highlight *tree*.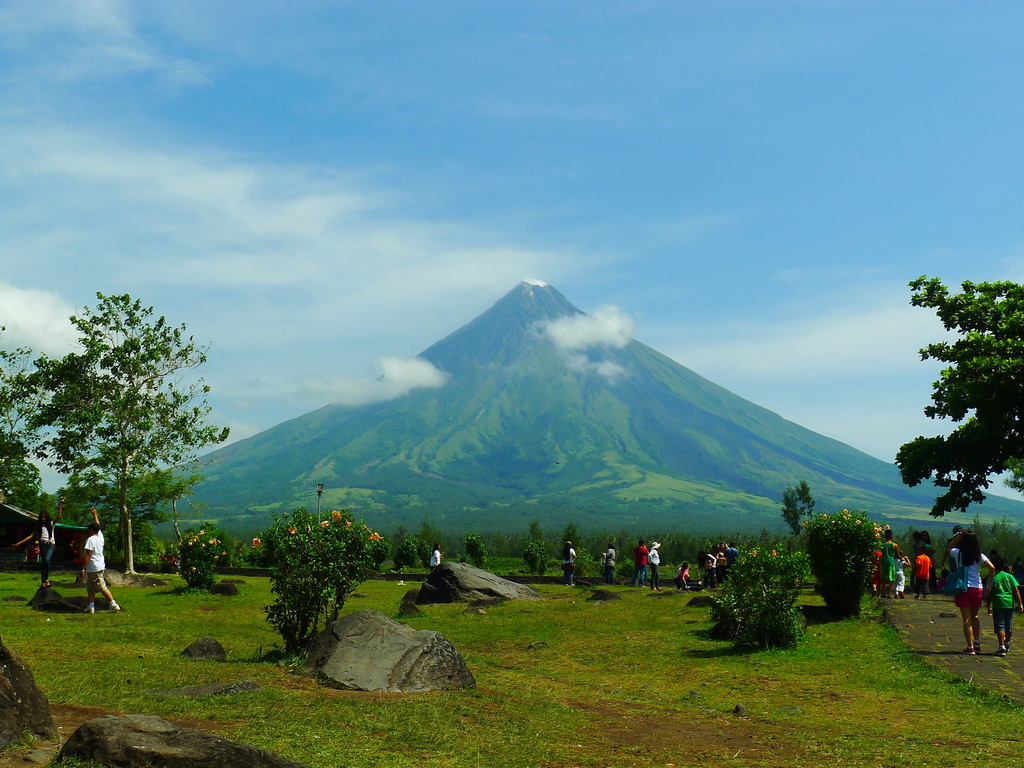
Highlighted region: crop(52, 425, 230, 566).
